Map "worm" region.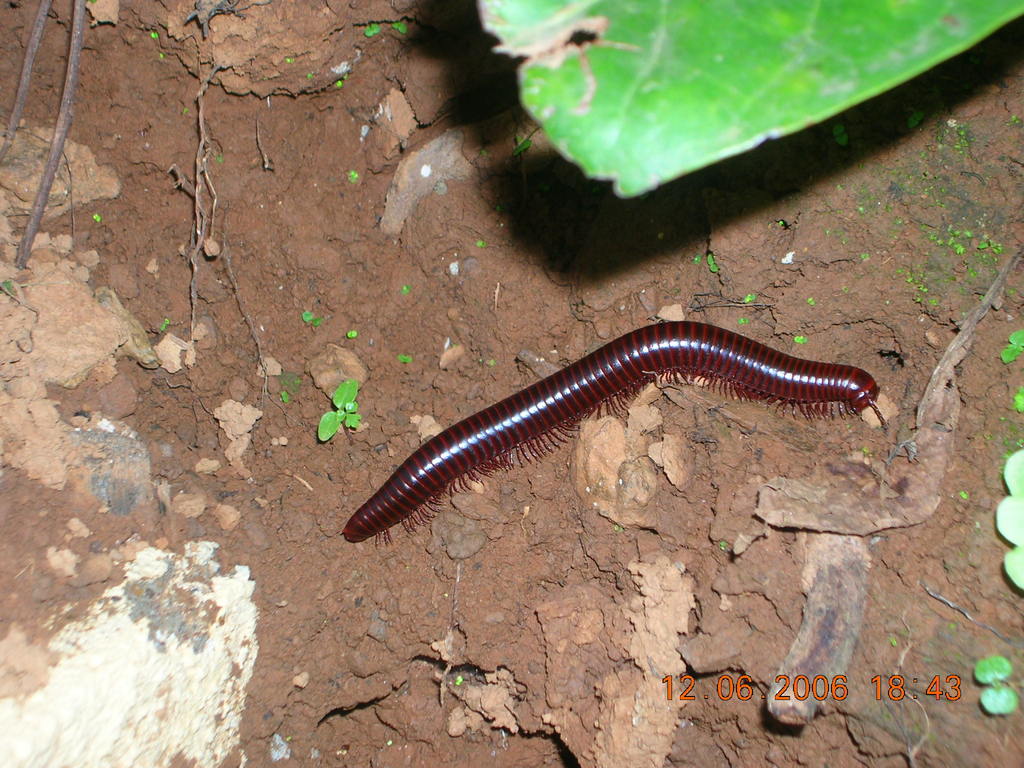
Mapped to bbox(341, 314, 899, 564).
